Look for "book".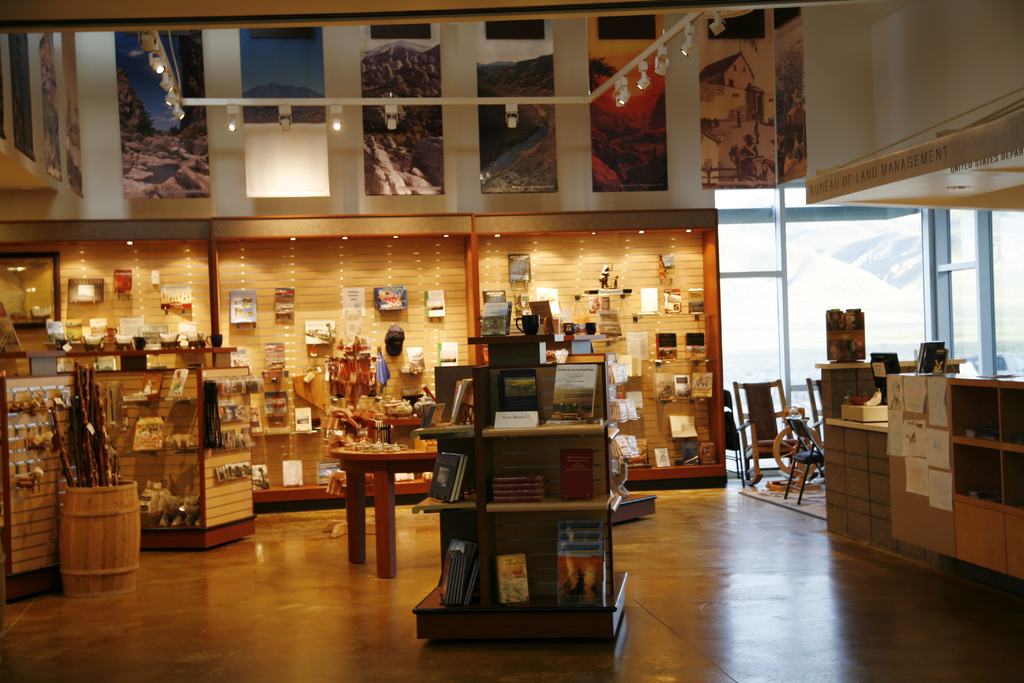
Found: 65,277,105,302.
